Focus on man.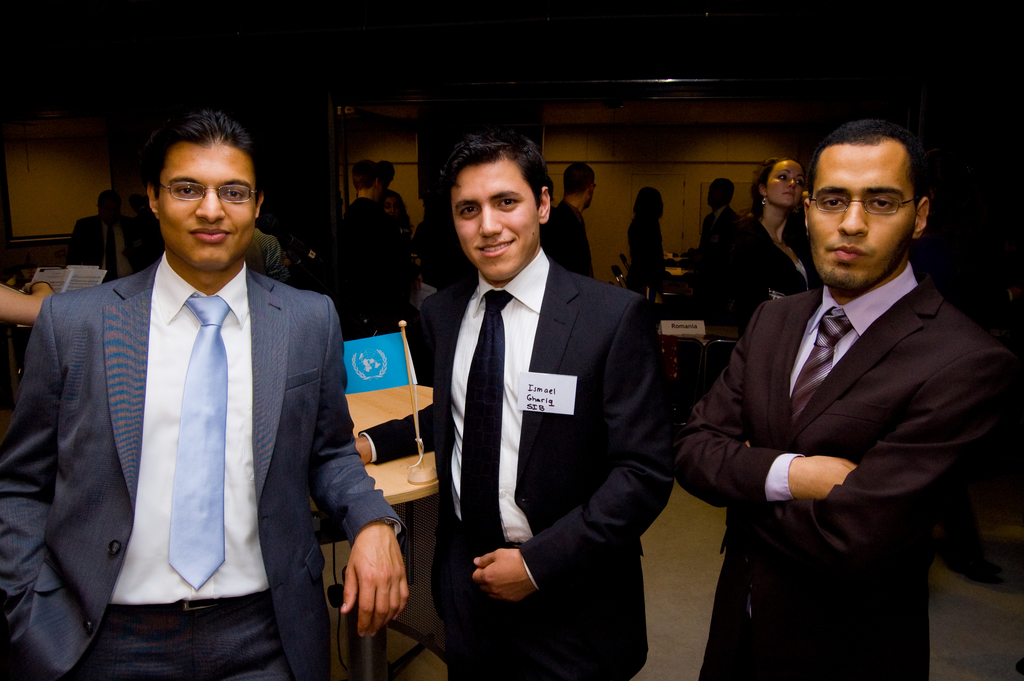
Focused at crop(378, 162, 407, 226).
